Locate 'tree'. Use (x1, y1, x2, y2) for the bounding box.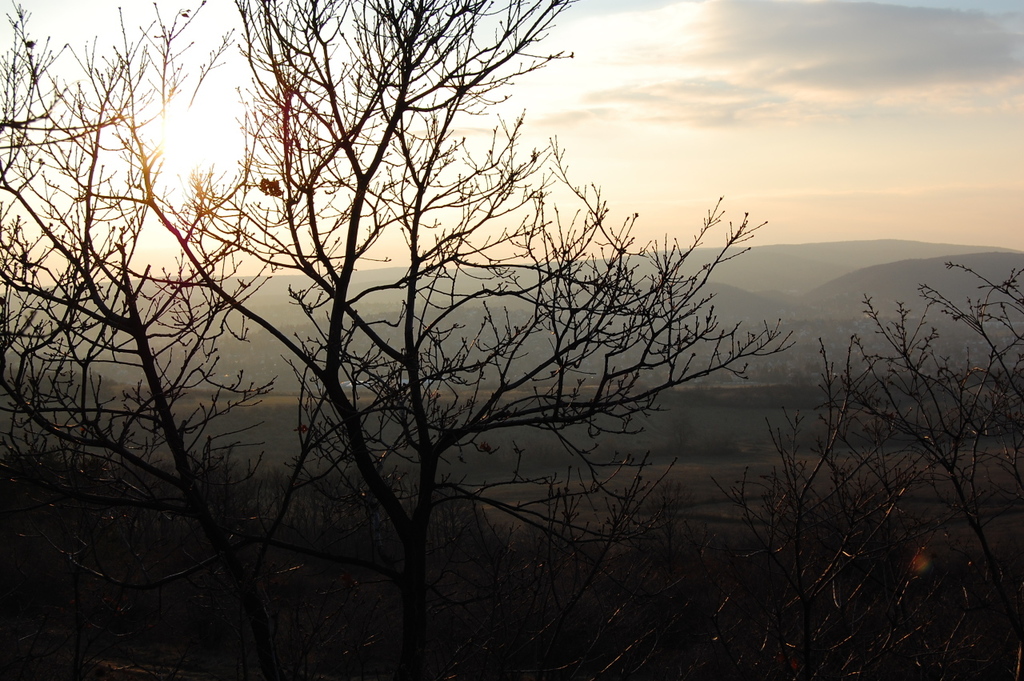
(0, 0, 805, 680).
